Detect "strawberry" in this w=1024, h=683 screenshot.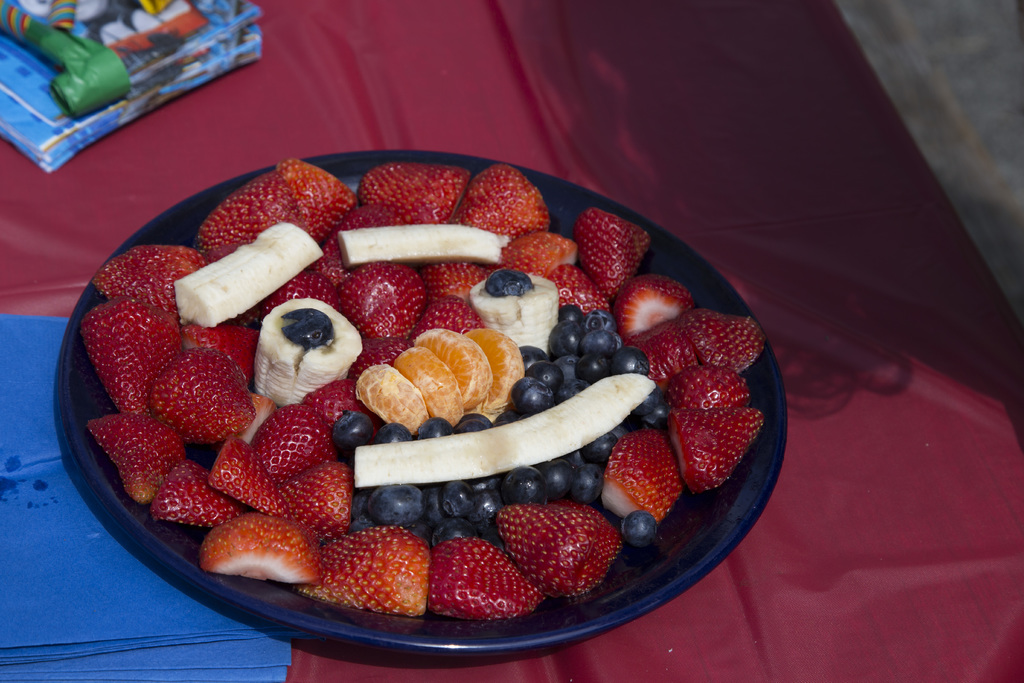
Detection: region(670, 407, 769, 494).
